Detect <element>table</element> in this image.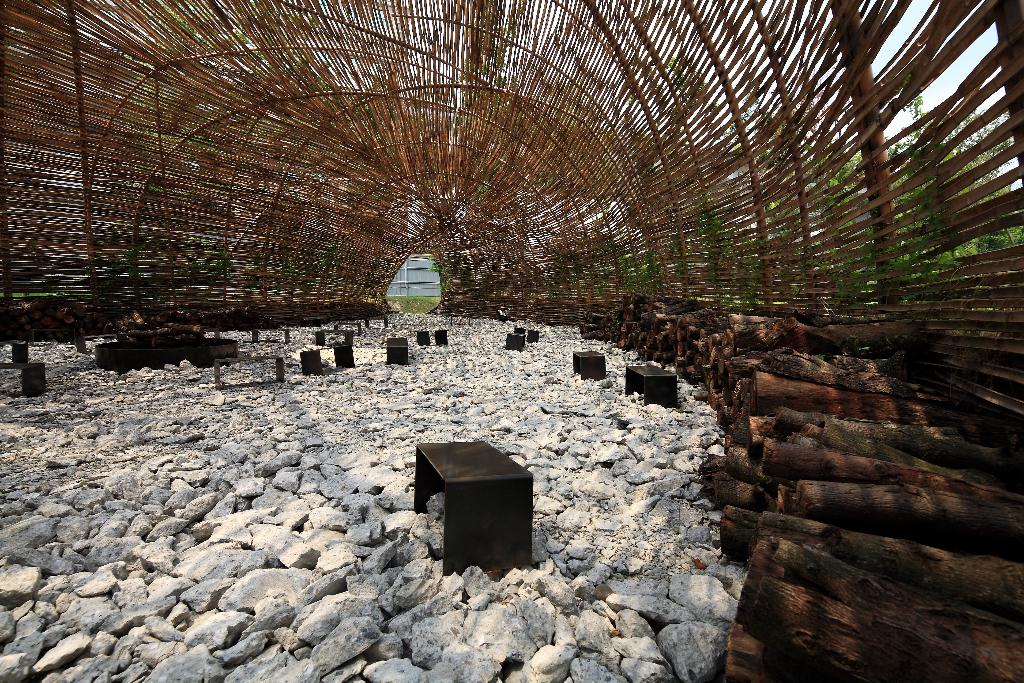
Detection: [x1=417, y1=333, x2=431, y2=346].
